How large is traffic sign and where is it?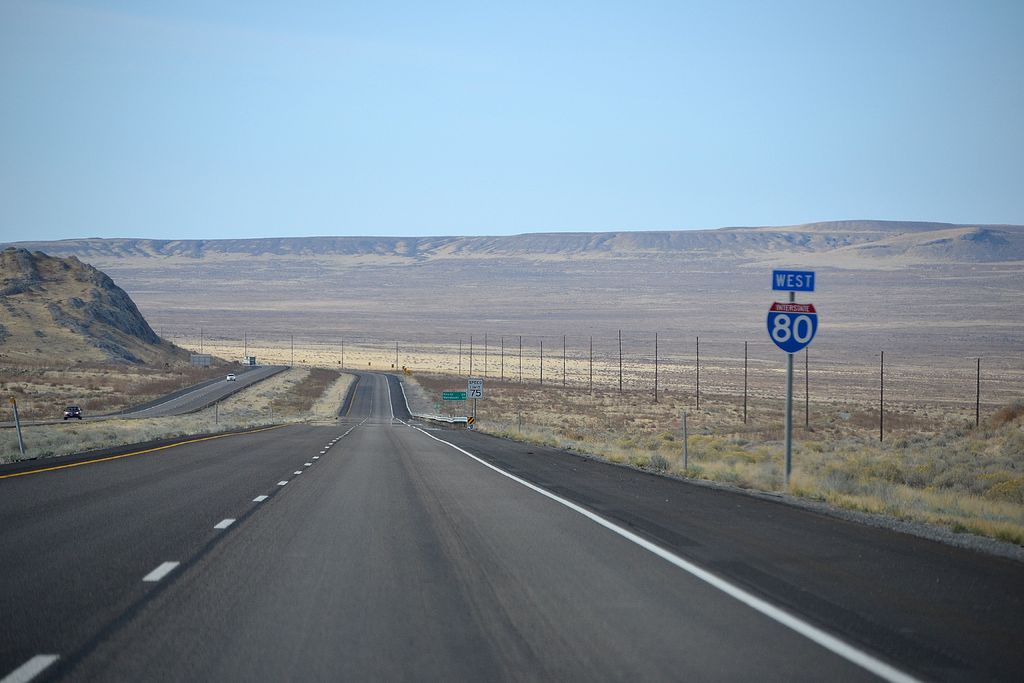
Bounding box: 765/301/818/354.
